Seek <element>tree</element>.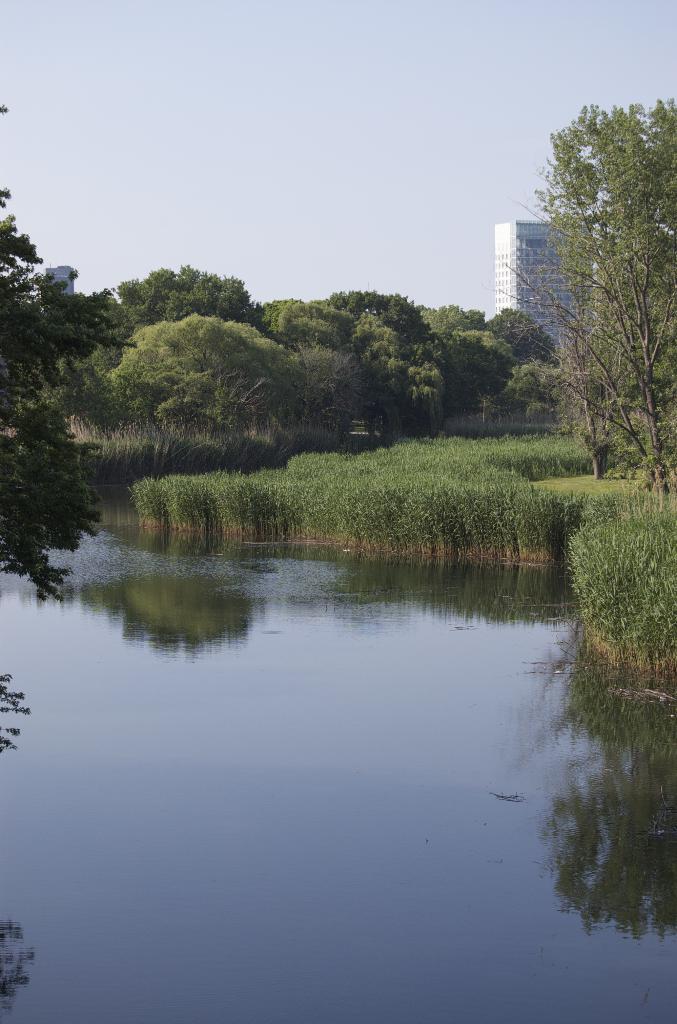
x1=493, y1=311, x2=559, y2=376.
